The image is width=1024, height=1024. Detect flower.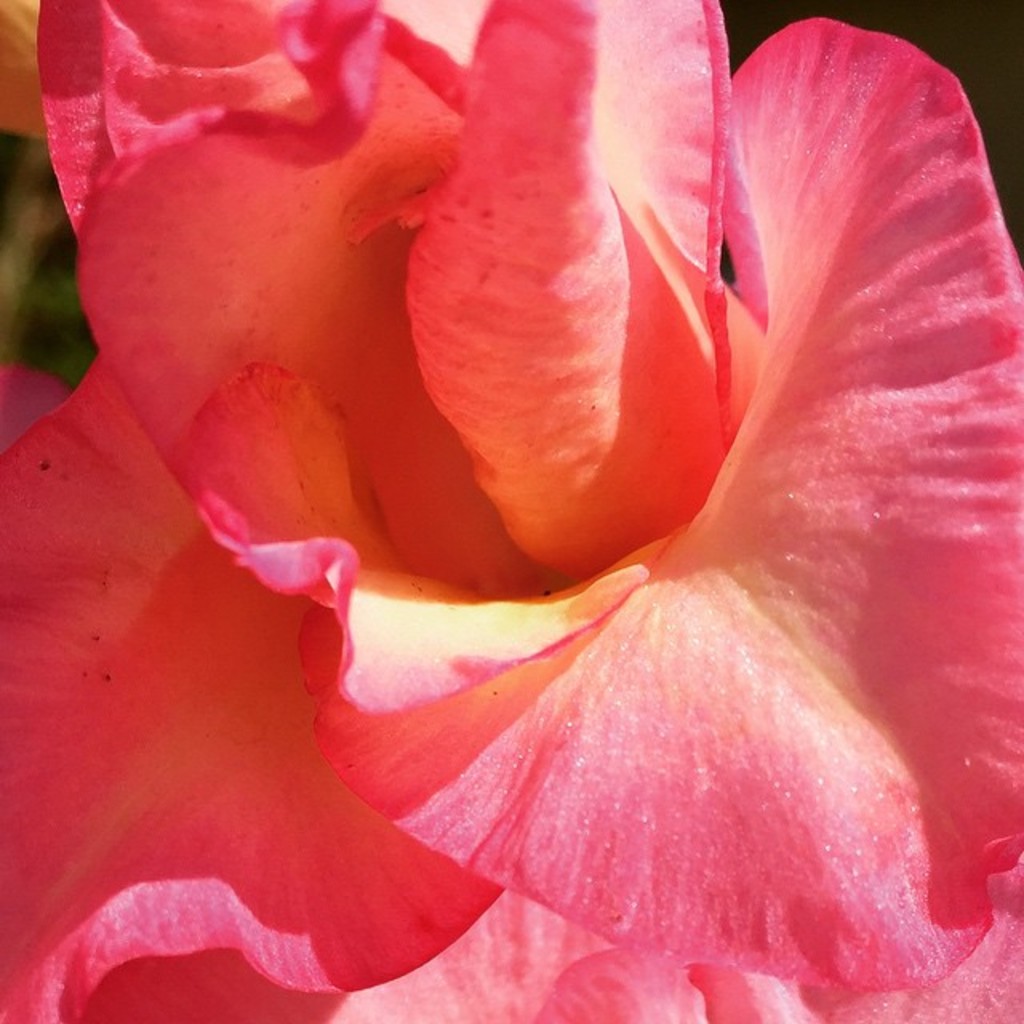
Detection: 43:18:1023:974.
